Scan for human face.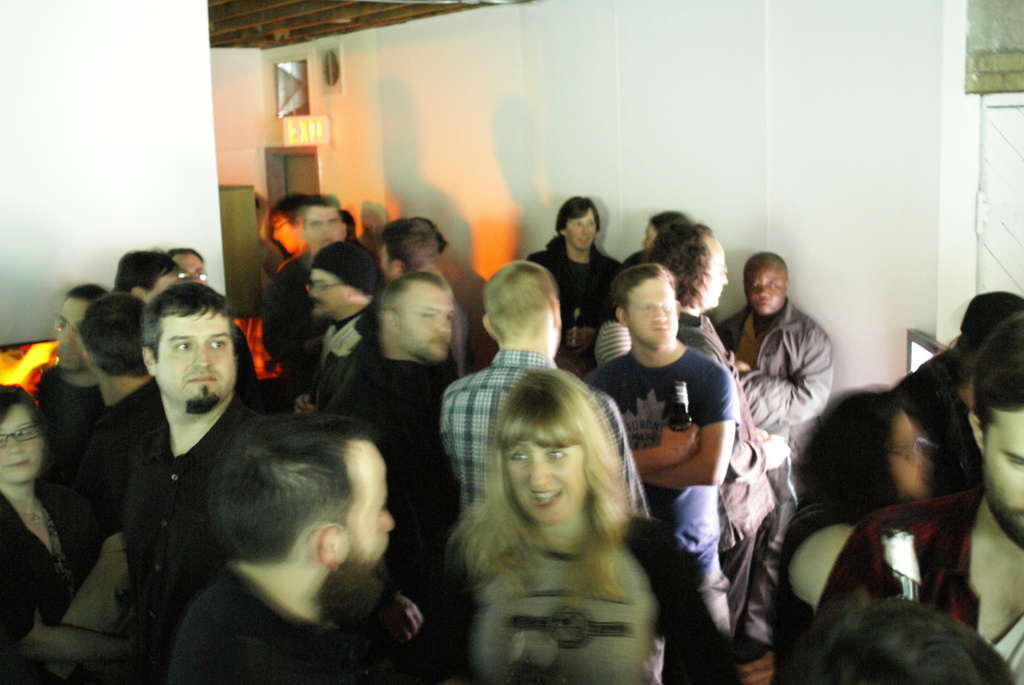
Scan result: box(699, 237, 729, 306).
